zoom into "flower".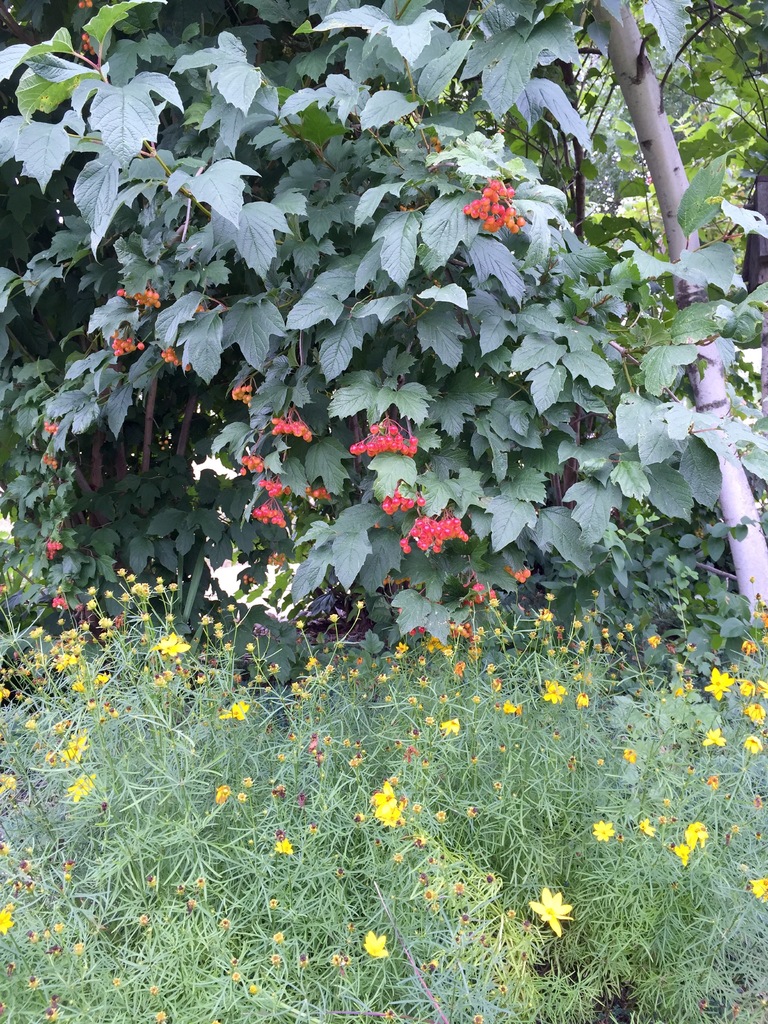
Zoom target: [735, 638, 755, 655].
